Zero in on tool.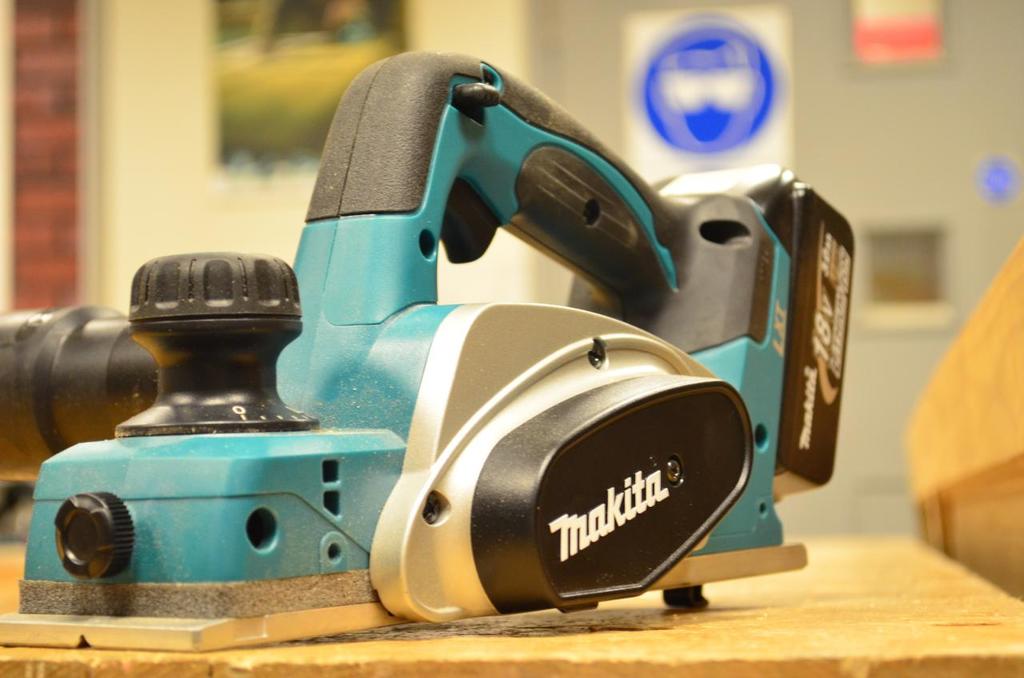
Zeroed in: {"x1": 128, "y1": 66, "x2": 846, "y2": 634}.
